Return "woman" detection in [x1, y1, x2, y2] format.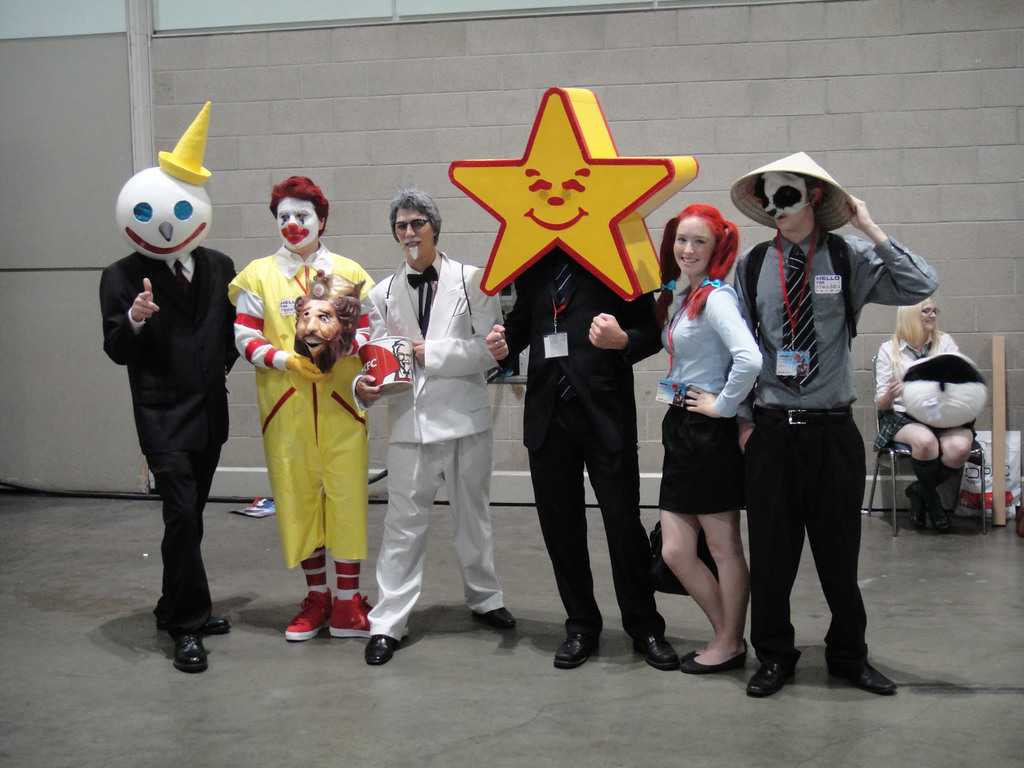
[649, 200, 781, 704].
